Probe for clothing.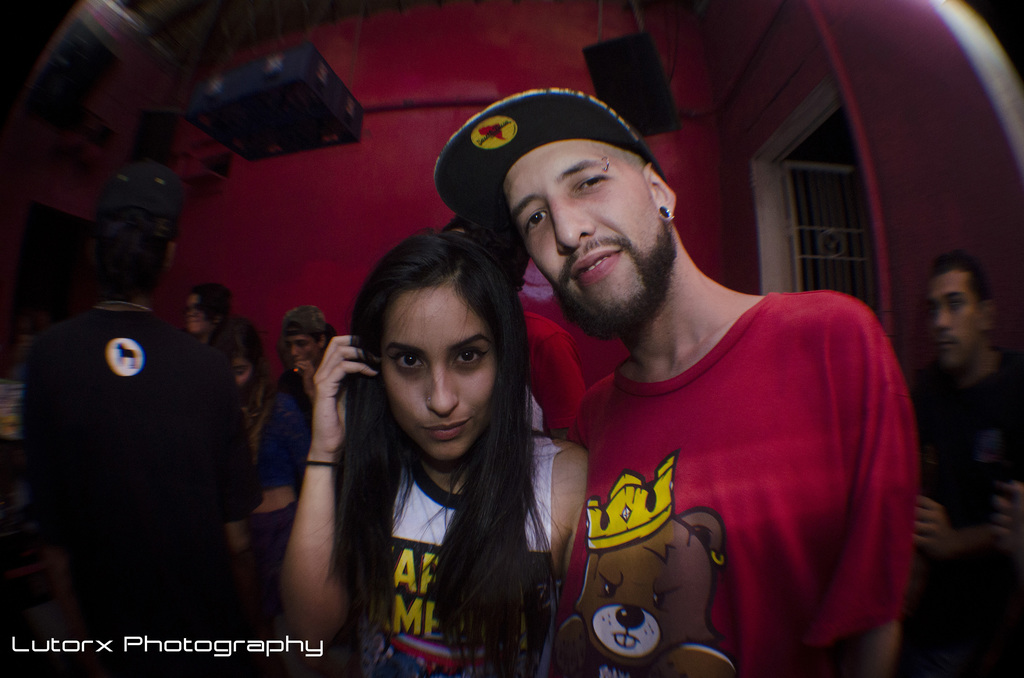
Probe result: left=557, top=280, right=915, bottom=677.
